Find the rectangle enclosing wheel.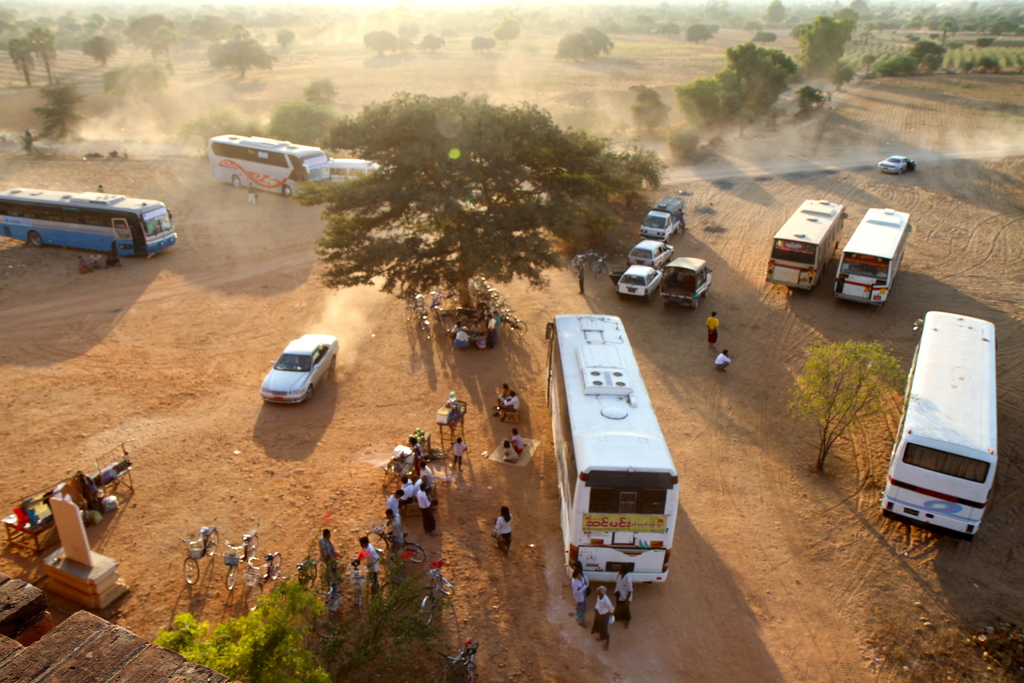
left=205, top=529, right=219, bottom=555.
